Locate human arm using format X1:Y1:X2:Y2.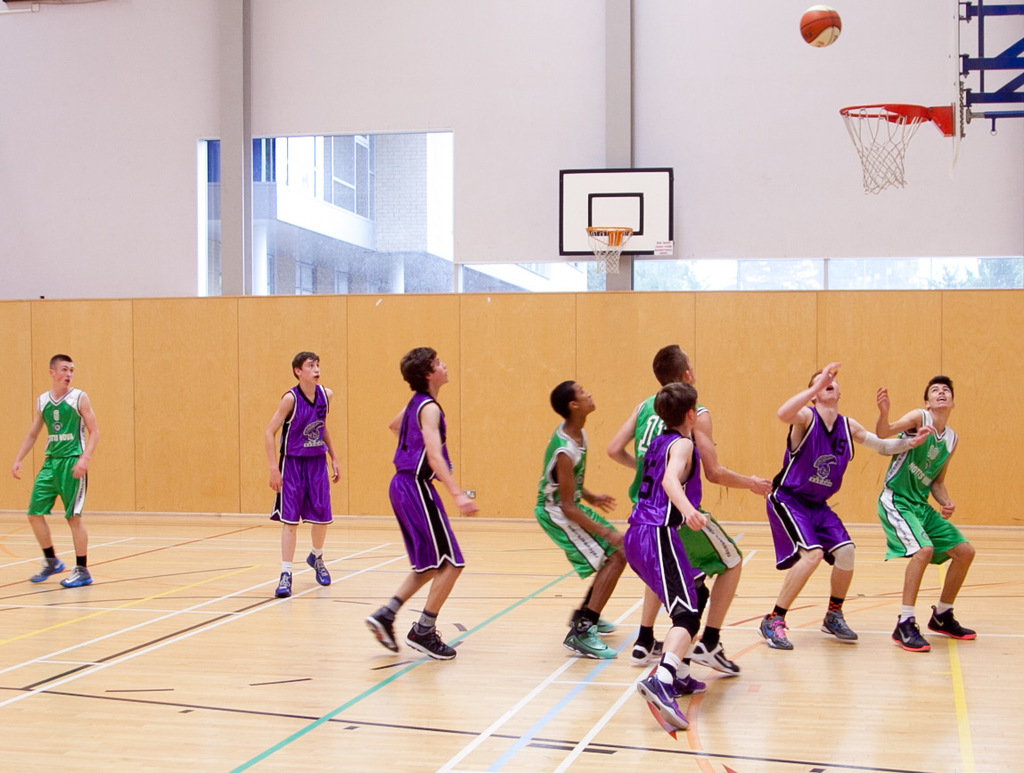
604:408:636:464.
